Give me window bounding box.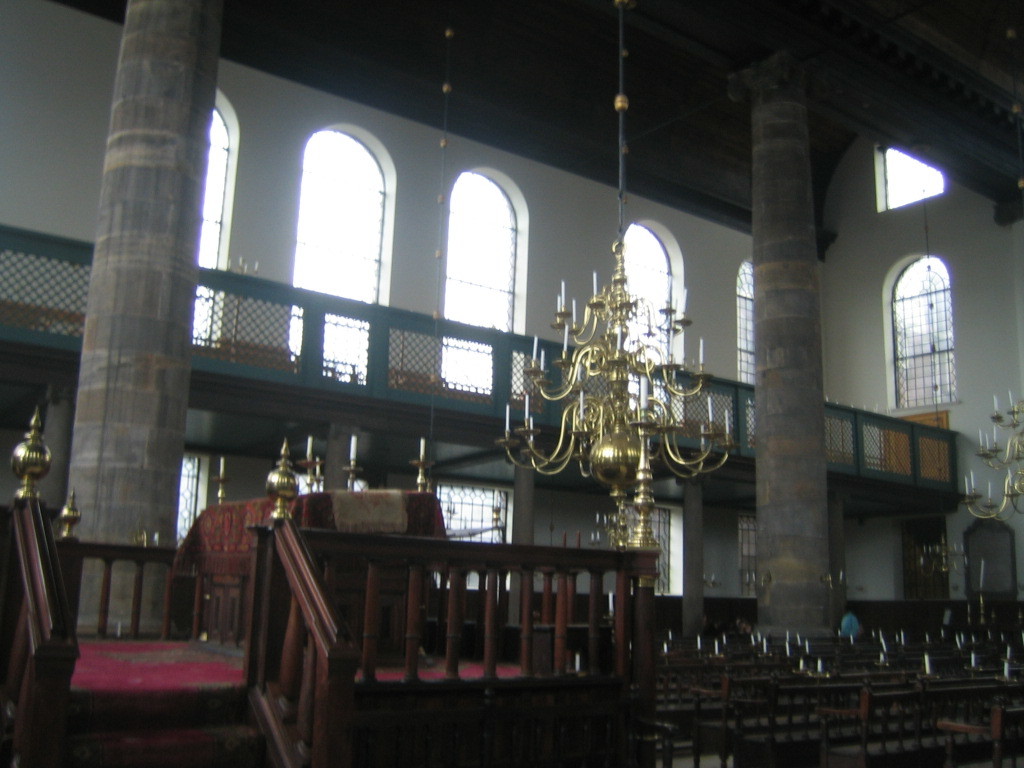
[x1=437, y1=163, x2=518, y2=398].
